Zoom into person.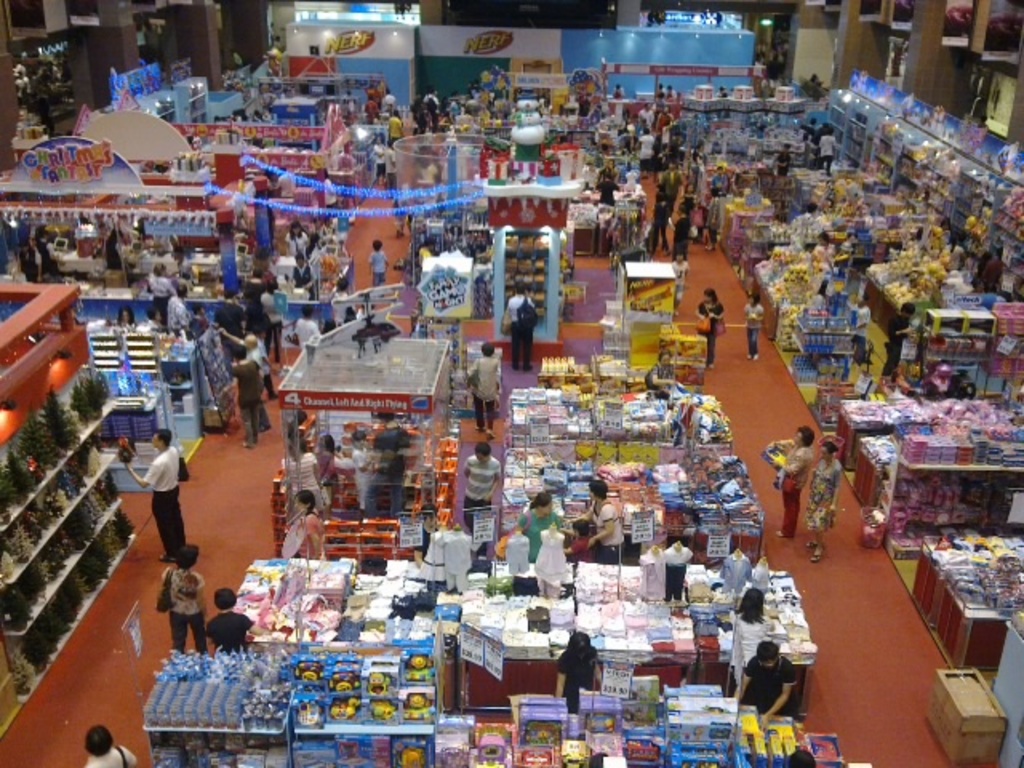
Zoom target: crop(562, 523, 595, 563).
